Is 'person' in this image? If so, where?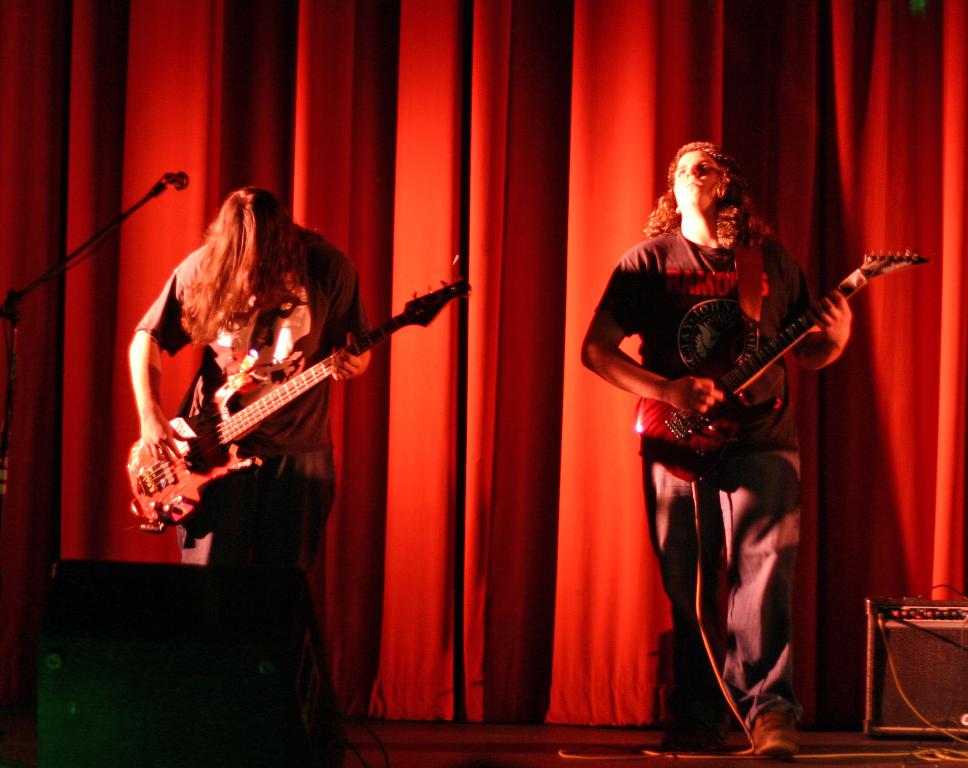
Yes, at [x1=634, y1=126, x2=911, y2=740].
